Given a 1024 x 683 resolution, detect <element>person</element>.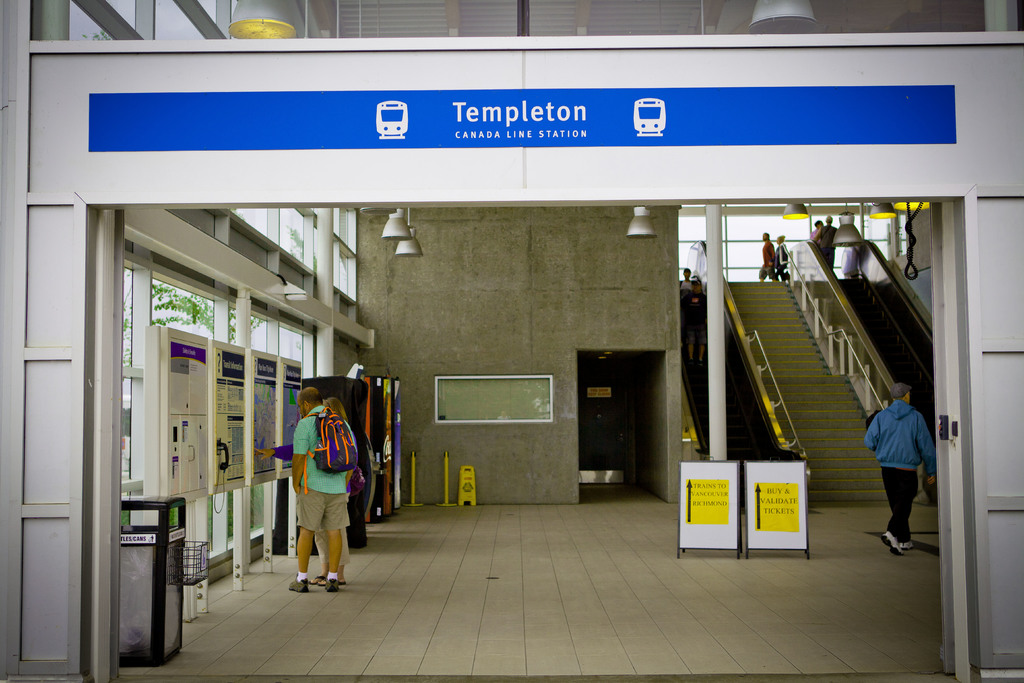
<box>754,228,774,278</box>.
